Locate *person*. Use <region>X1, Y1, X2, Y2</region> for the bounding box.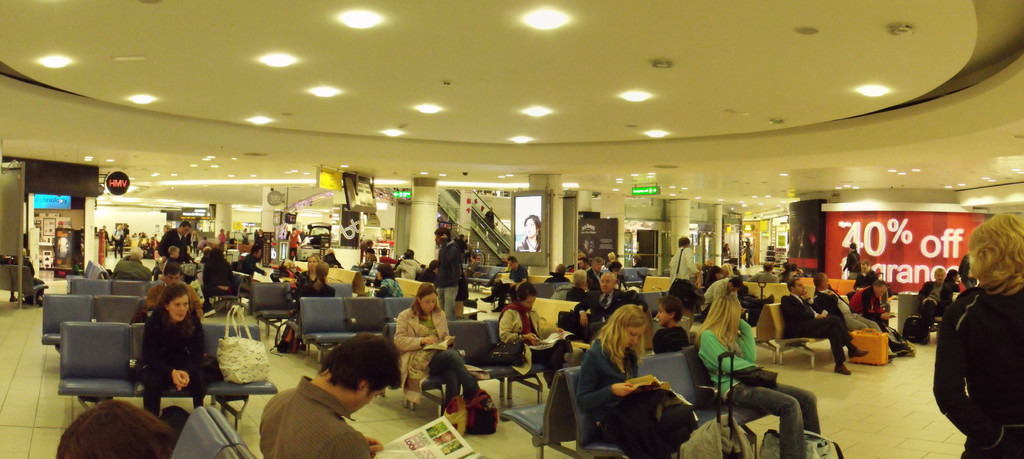
<region>783, 262, 808, 282</region>.
